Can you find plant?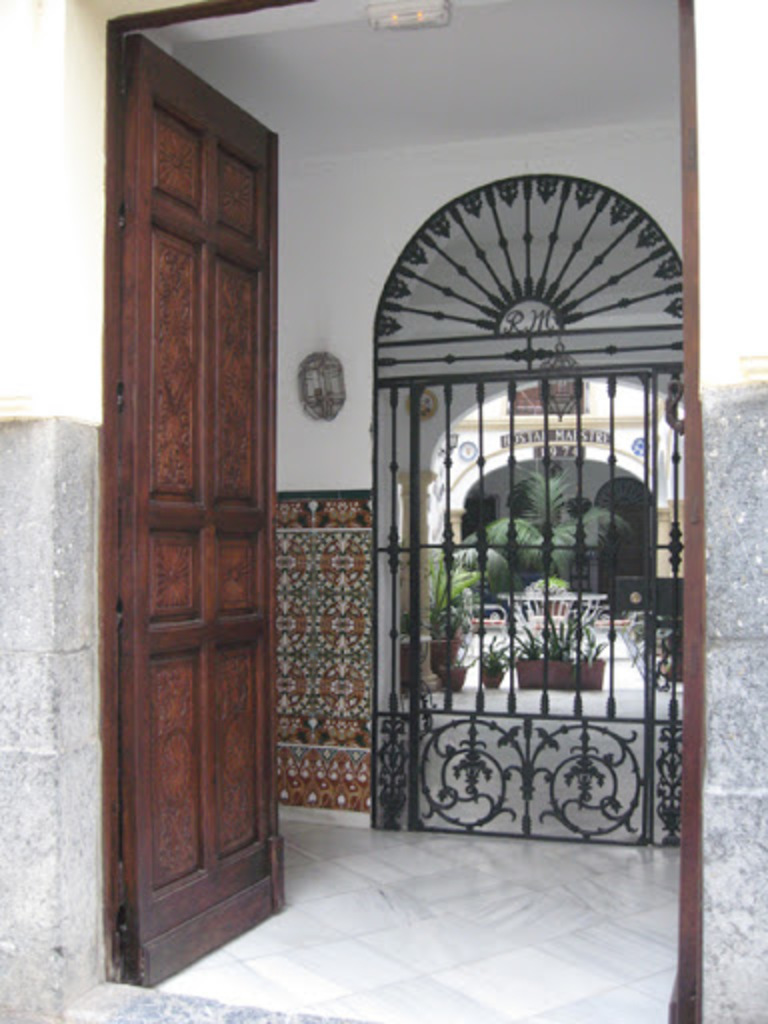
Yes, bounding box: detection(624, 614, 650, 656).
